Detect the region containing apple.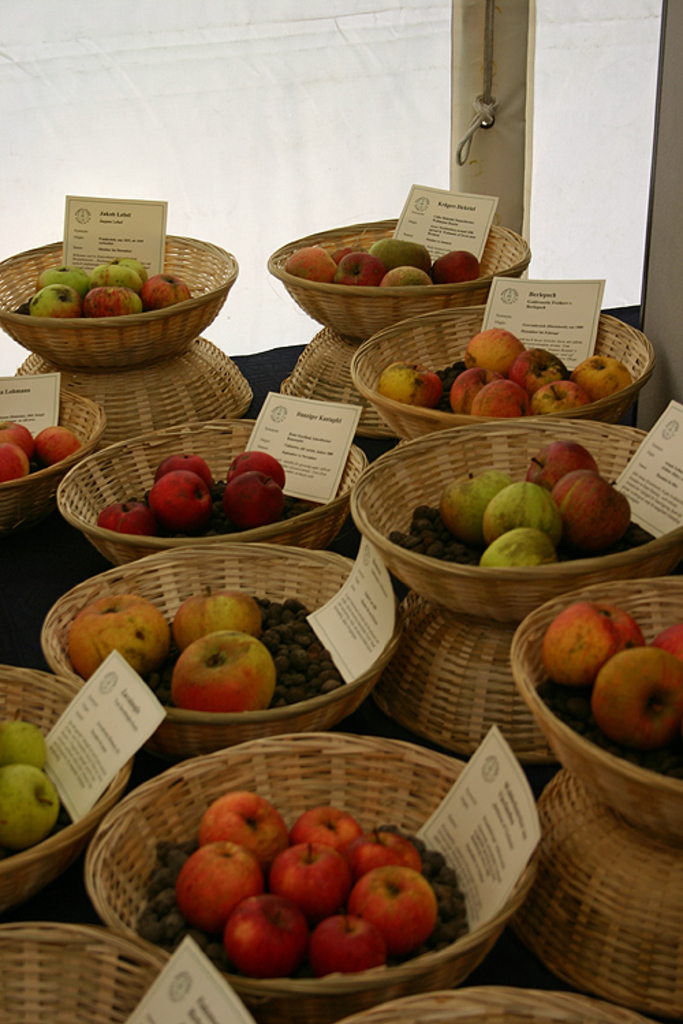
[440, 471, 504, 535].
